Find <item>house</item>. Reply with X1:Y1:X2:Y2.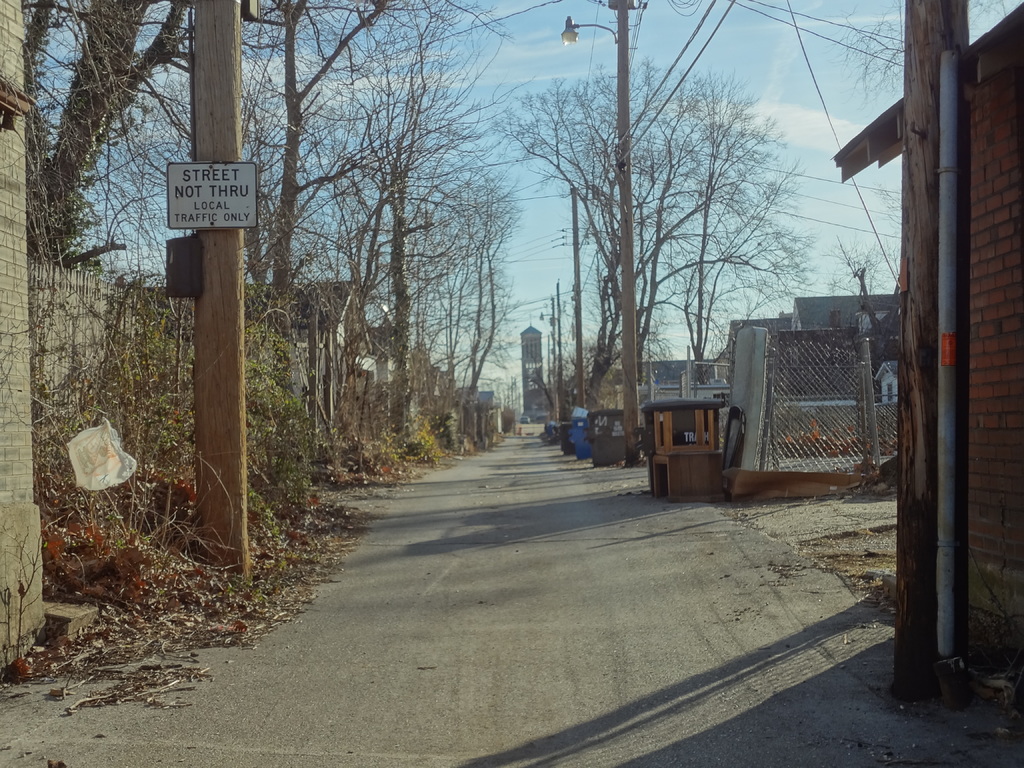
0:0:522:683.
